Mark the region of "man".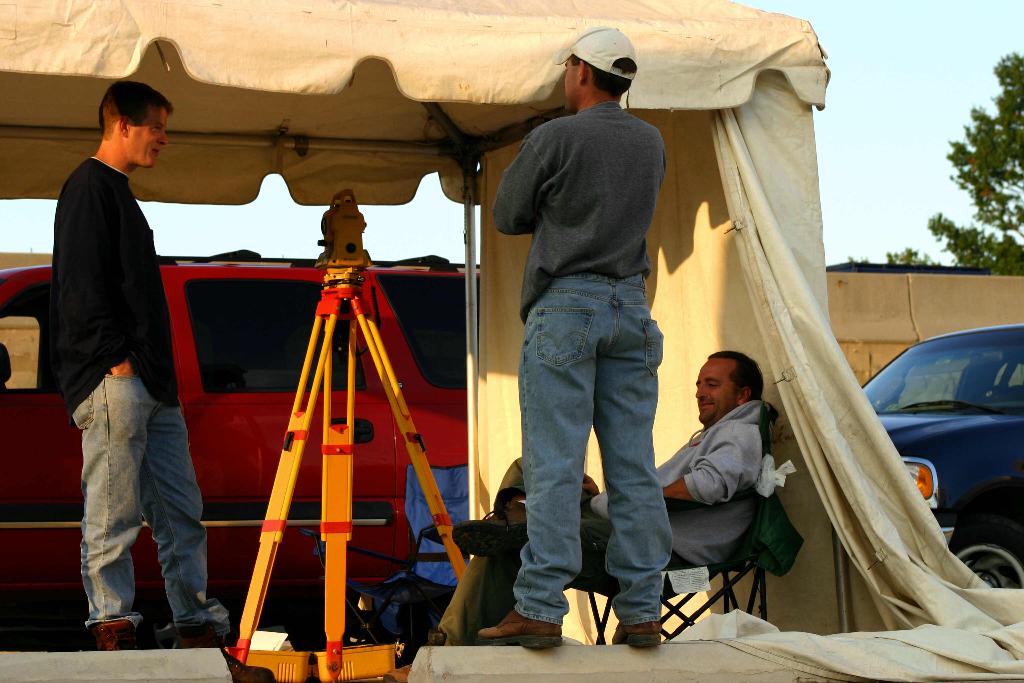
Region: 417, 349, 762, 645.
